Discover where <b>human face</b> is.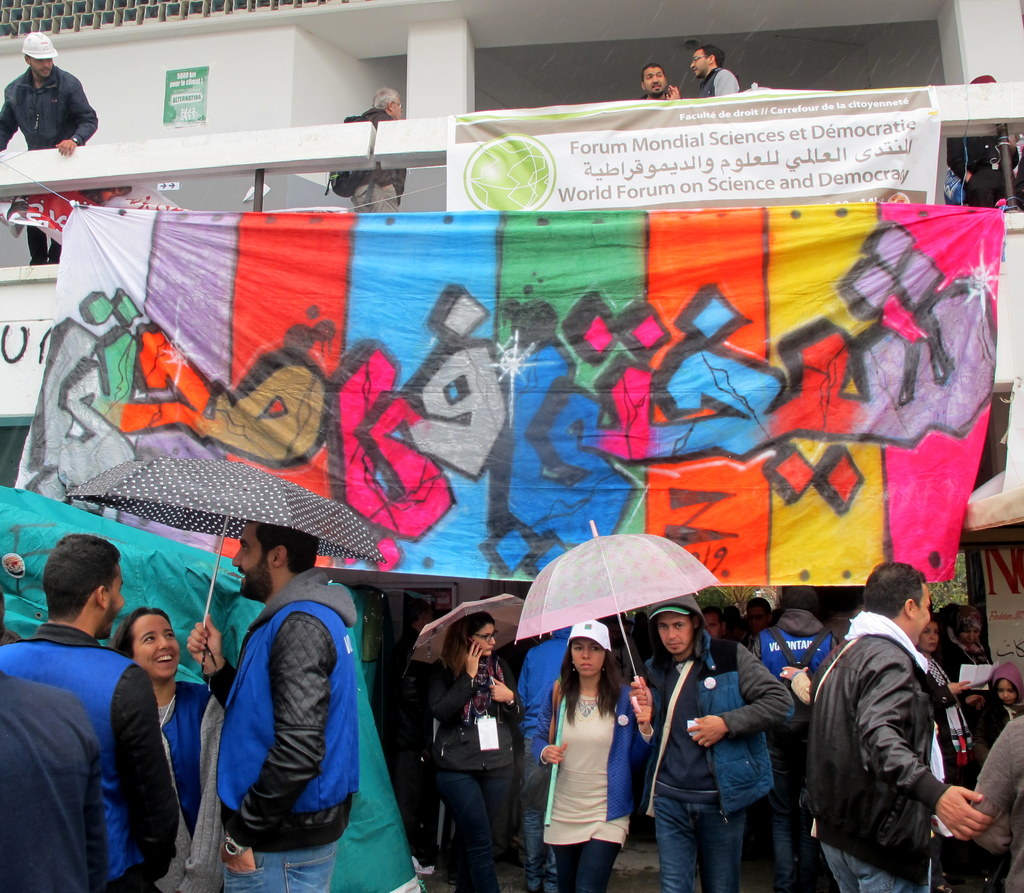
Discovered at detection(922, 623, 938, 650).
